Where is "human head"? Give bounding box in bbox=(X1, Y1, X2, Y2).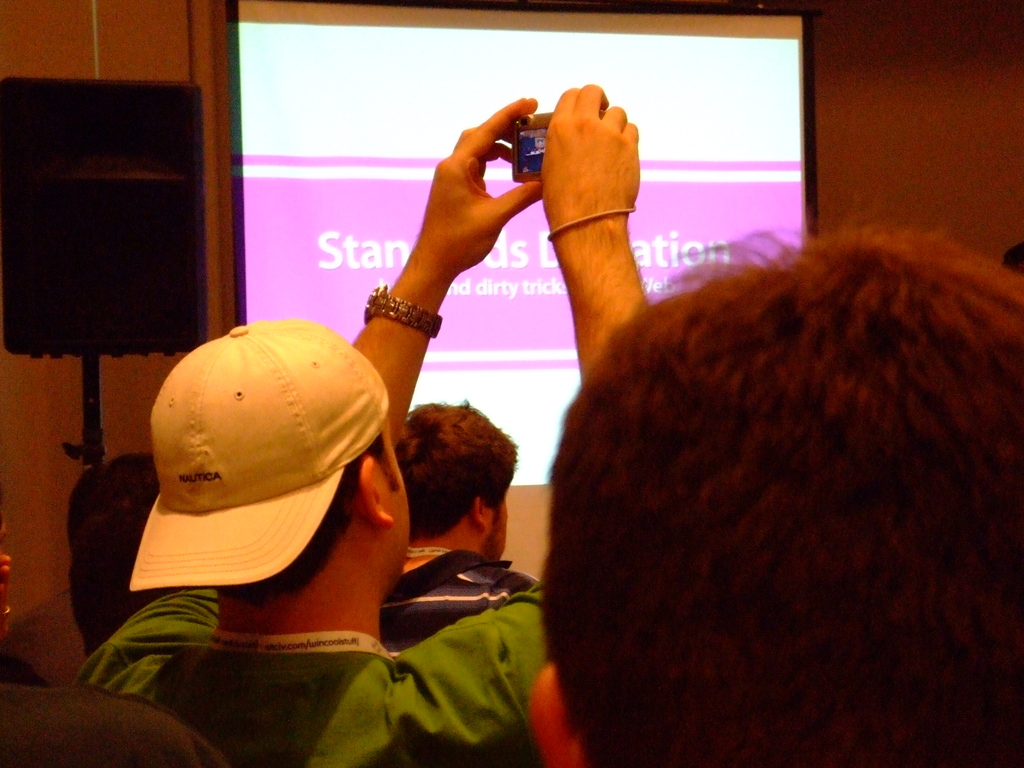
bbox=(375, 402, 518, 565).
